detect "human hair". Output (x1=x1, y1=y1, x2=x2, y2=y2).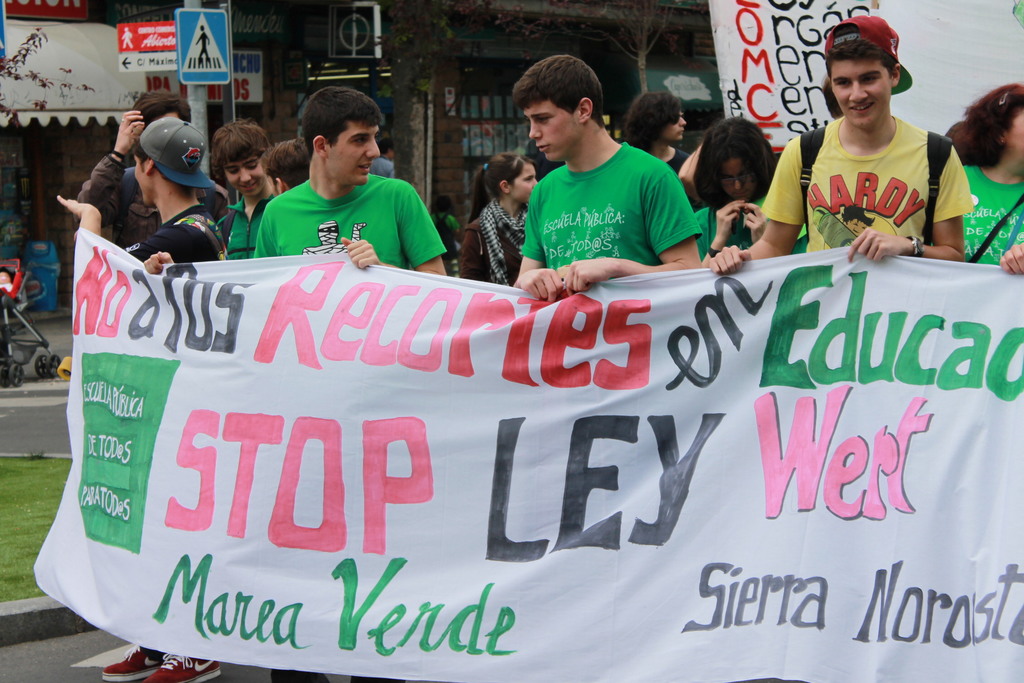
(x1=208, y1=119, x2=271, y2=192).
